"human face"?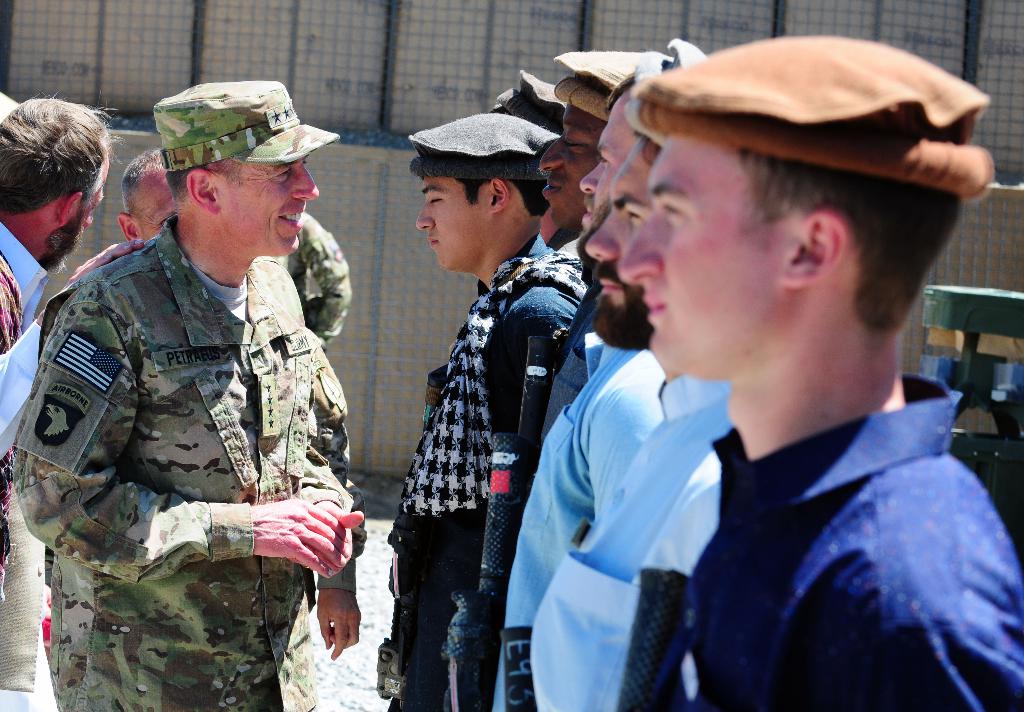
Rect(580, 138, 645, 350)
